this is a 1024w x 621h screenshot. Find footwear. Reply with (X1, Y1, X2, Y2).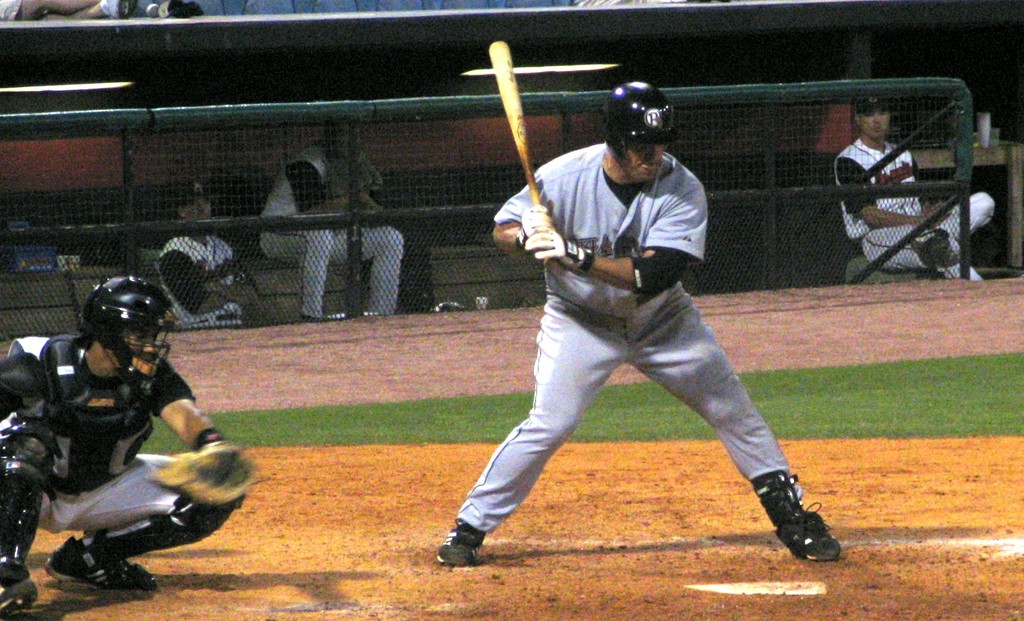
(761, 478, 829, 566).
